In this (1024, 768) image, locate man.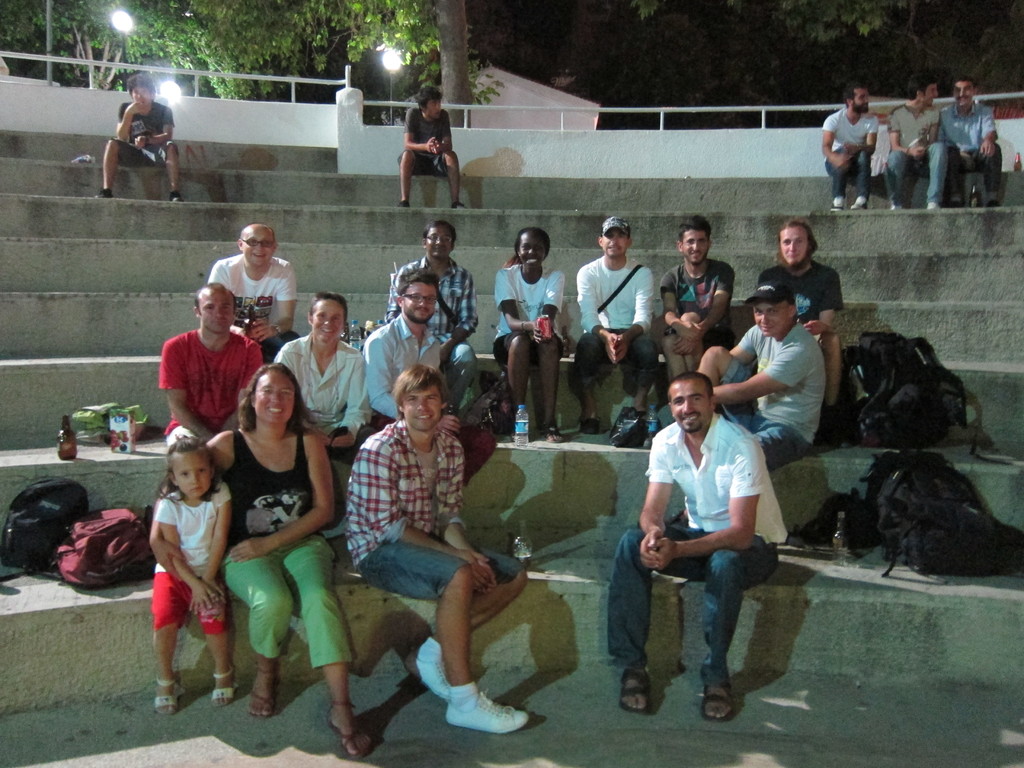
Bounding box: (x1=655, y1=216, x2=741, y2=373).
